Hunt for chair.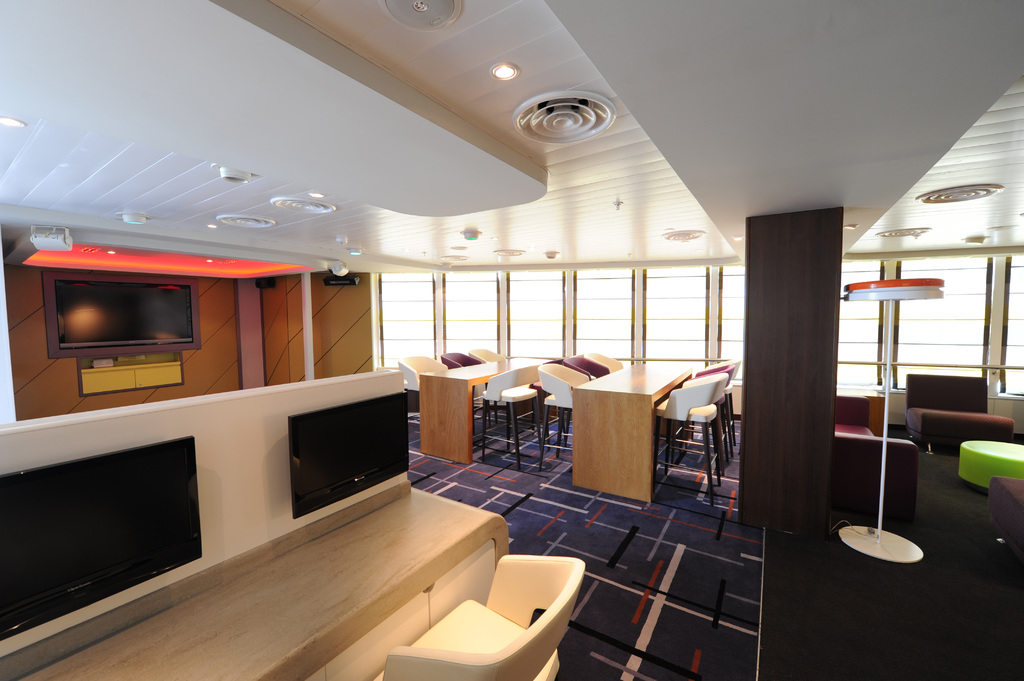
Hunted down at 382, 549, 580, 680.
